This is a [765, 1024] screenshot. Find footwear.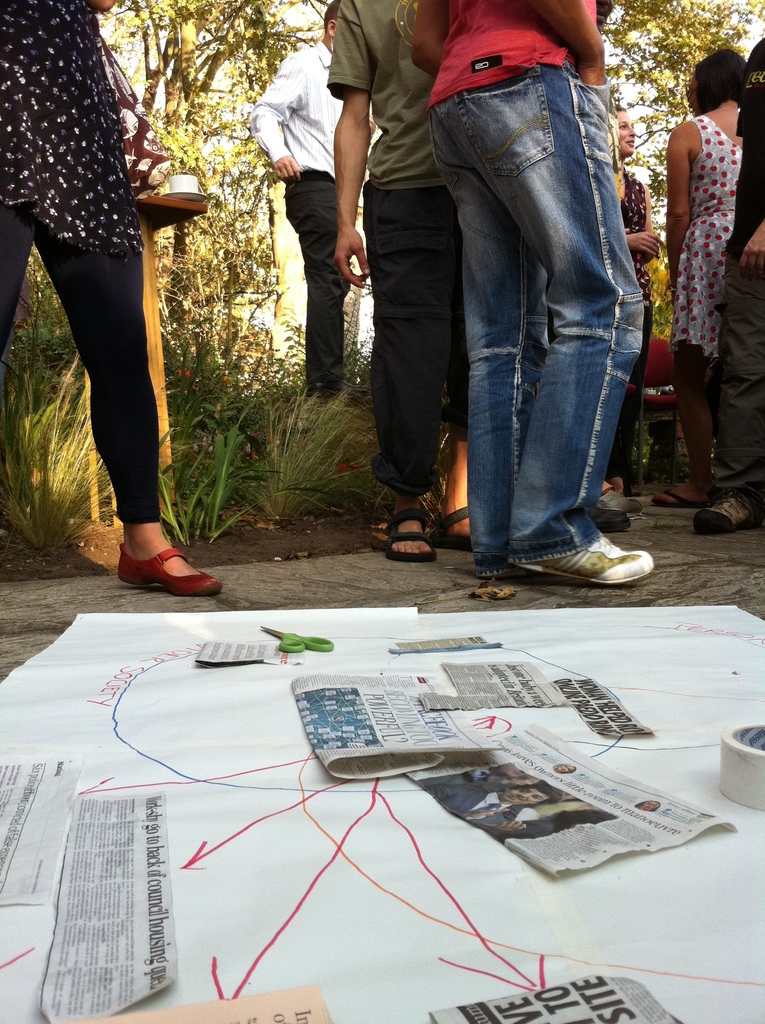
Bounding box: x1=434 y1=508 x2=474 y2=548.
